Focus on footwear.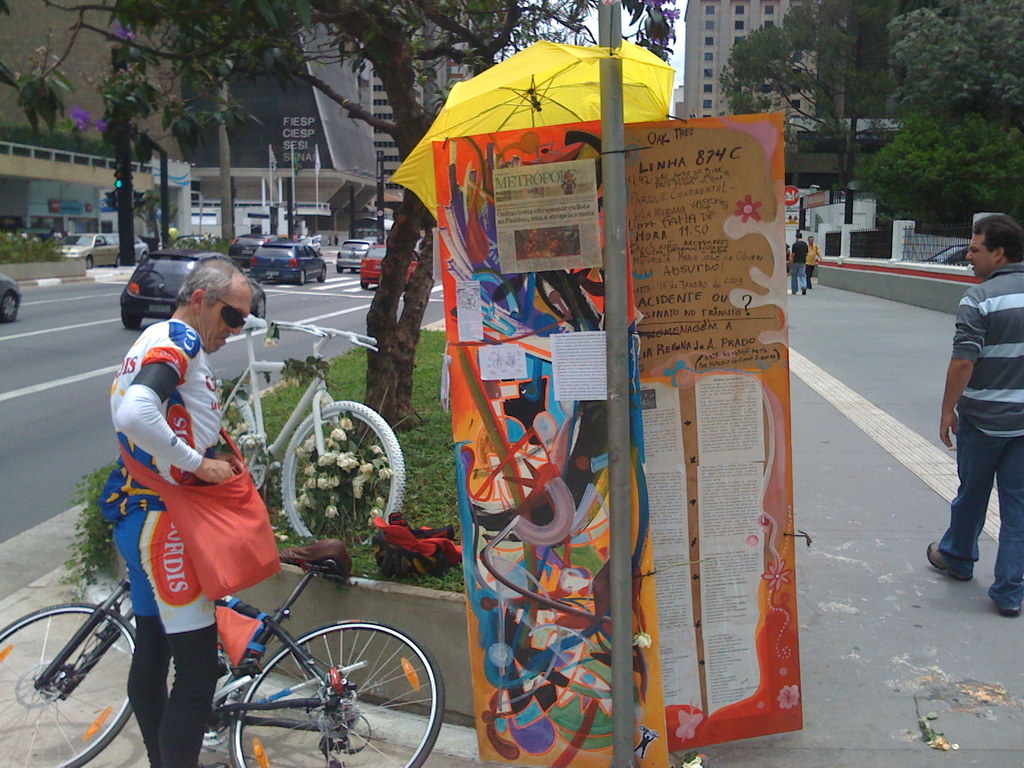
Focused at <region>801, 287, 808, 296</region>.
